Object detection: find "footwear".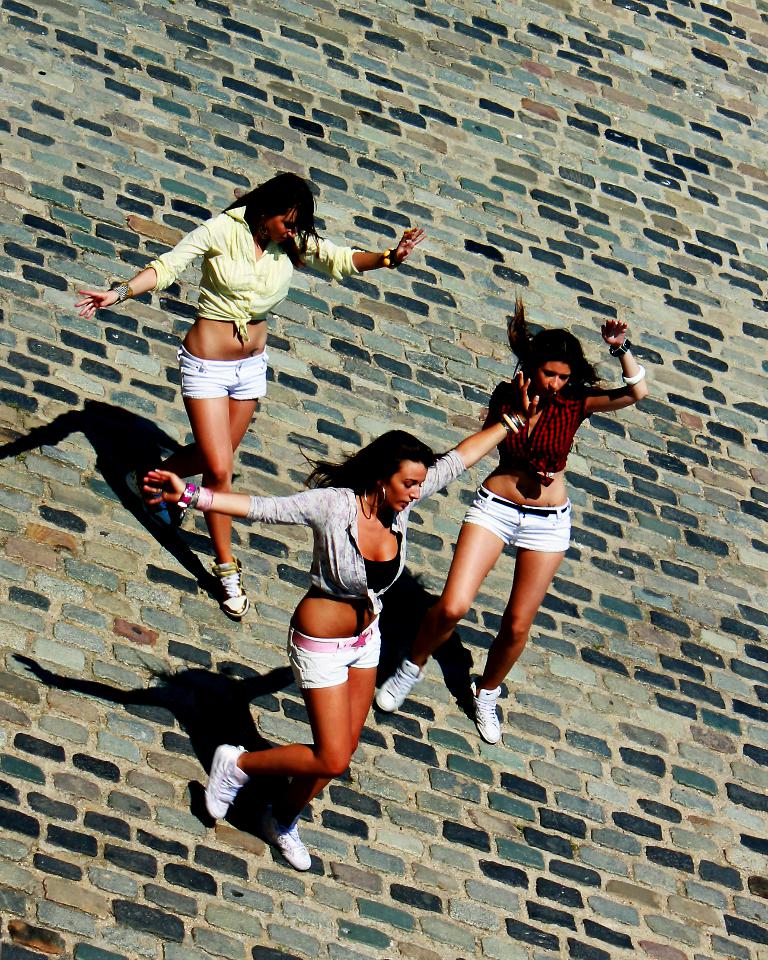
bbox=(203, 745, 254, 822).
